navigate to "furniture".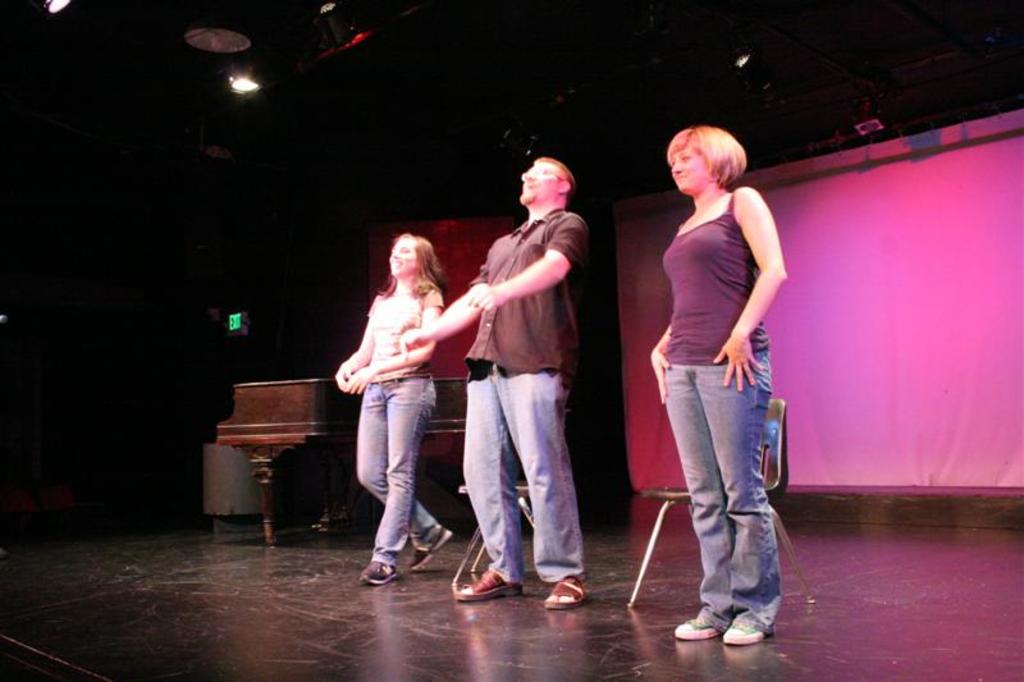
Navigation target: 627 397 814 607.
